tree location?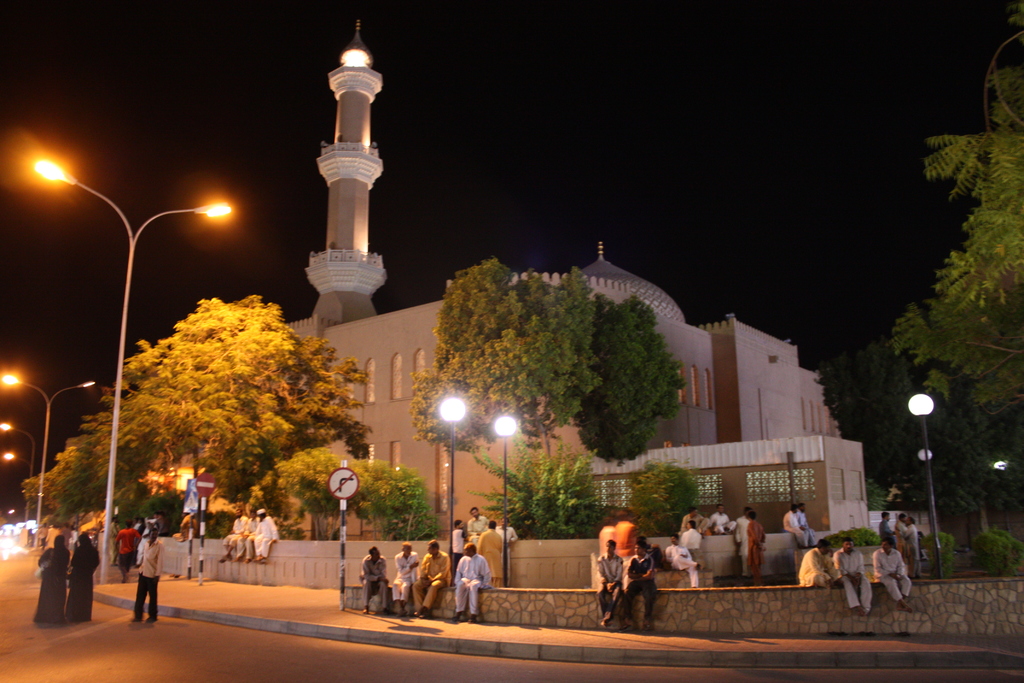
BBox(464, 424, 584, 528)
